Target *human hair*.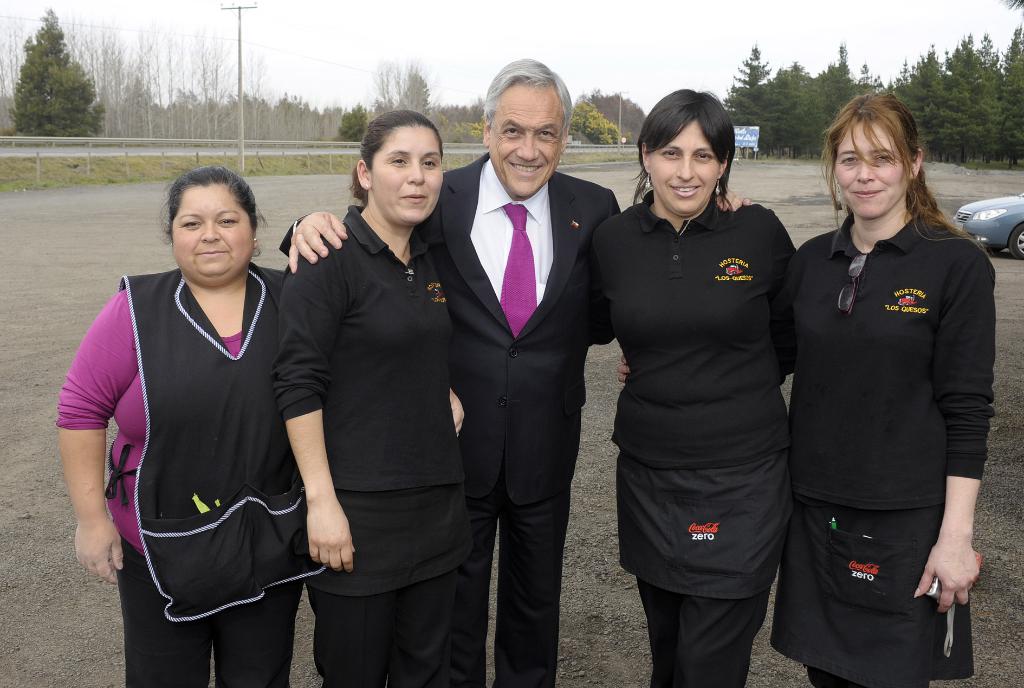
Target region: (351, 113, 440, 208).
